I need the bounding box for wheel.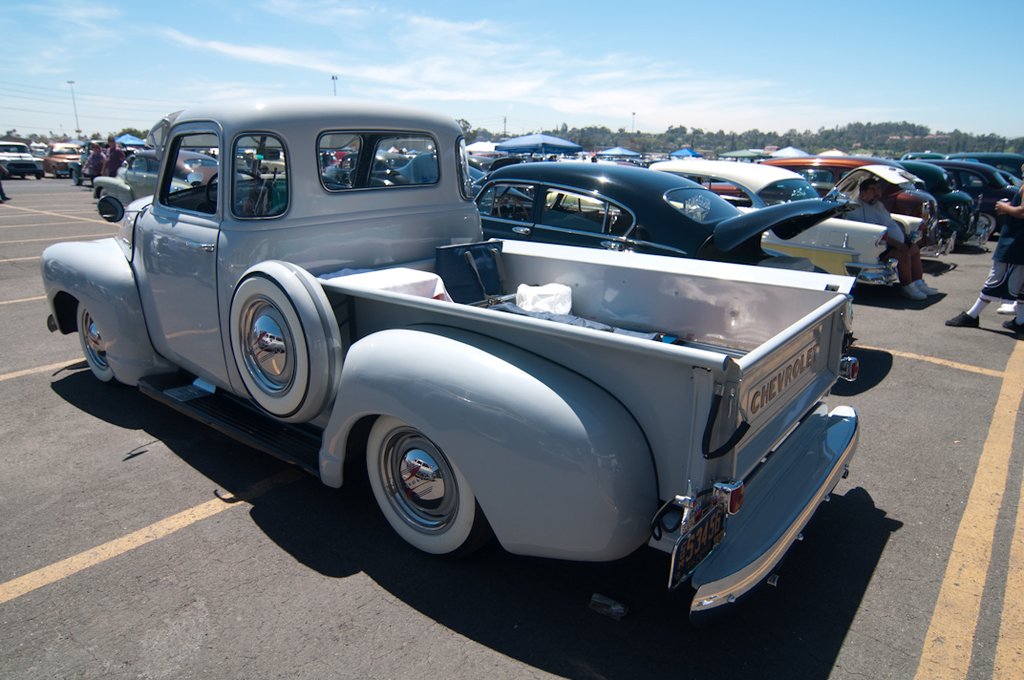
Here it is: bbox=[75, 299, 126, 389].
